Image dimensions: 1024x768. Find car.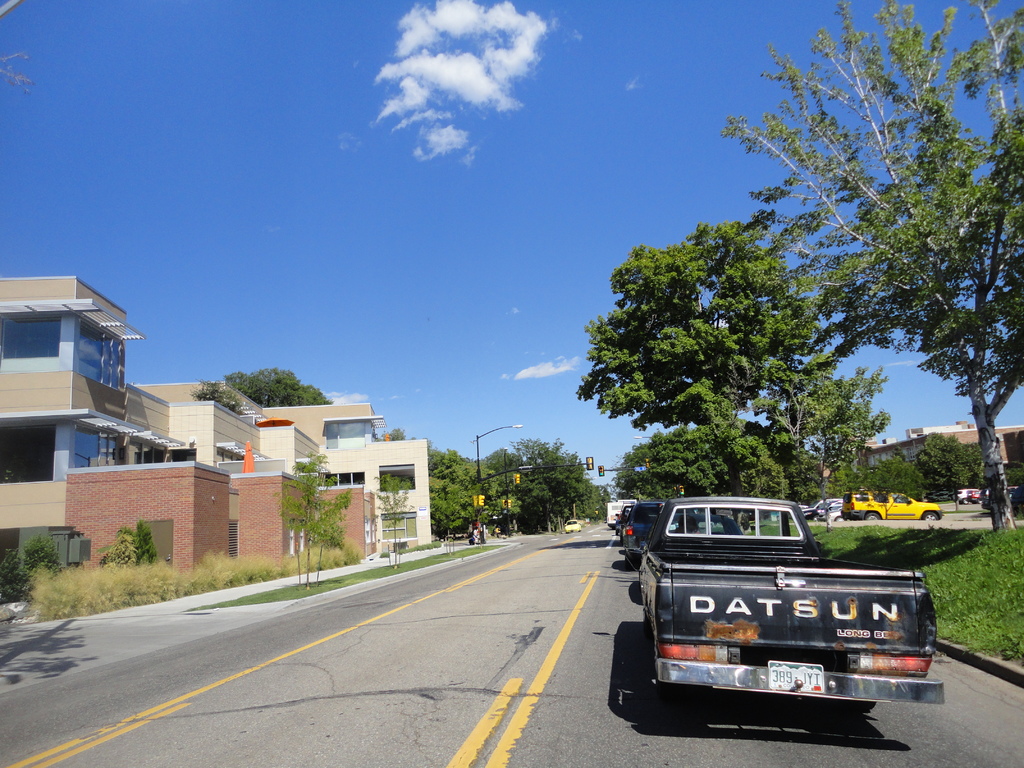
crop(570, 516, 581, 531).
